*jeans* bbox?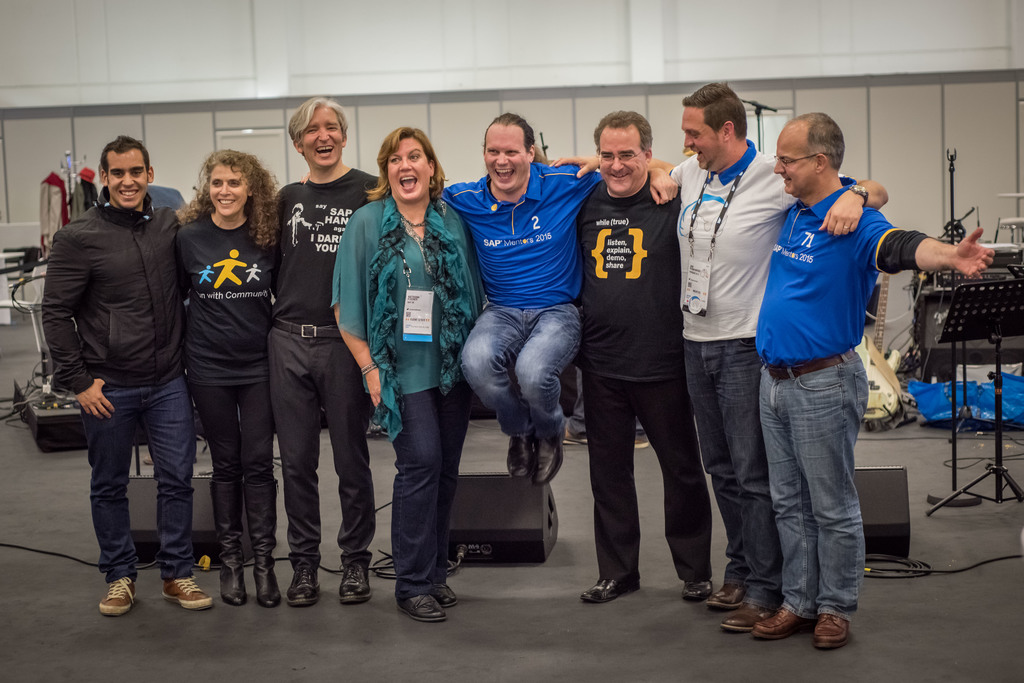
[683, 341, 767, 615]
